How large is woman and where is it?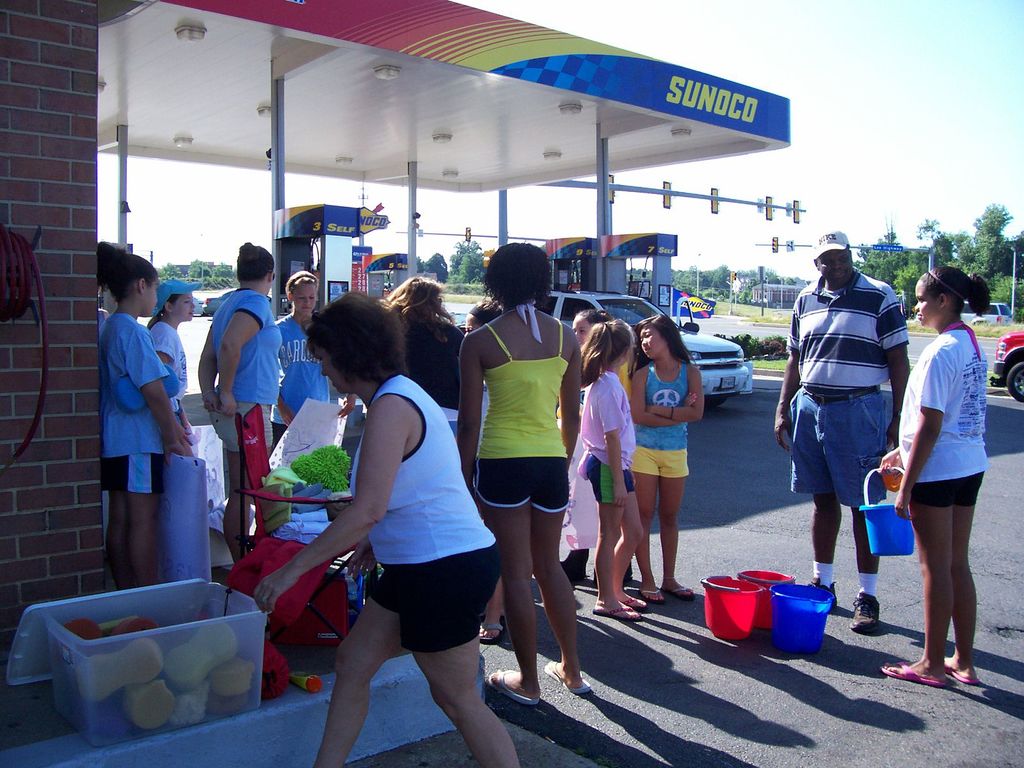
Bounding box: pyautogui.locateOnScreen(250, 287, 525, 767).
